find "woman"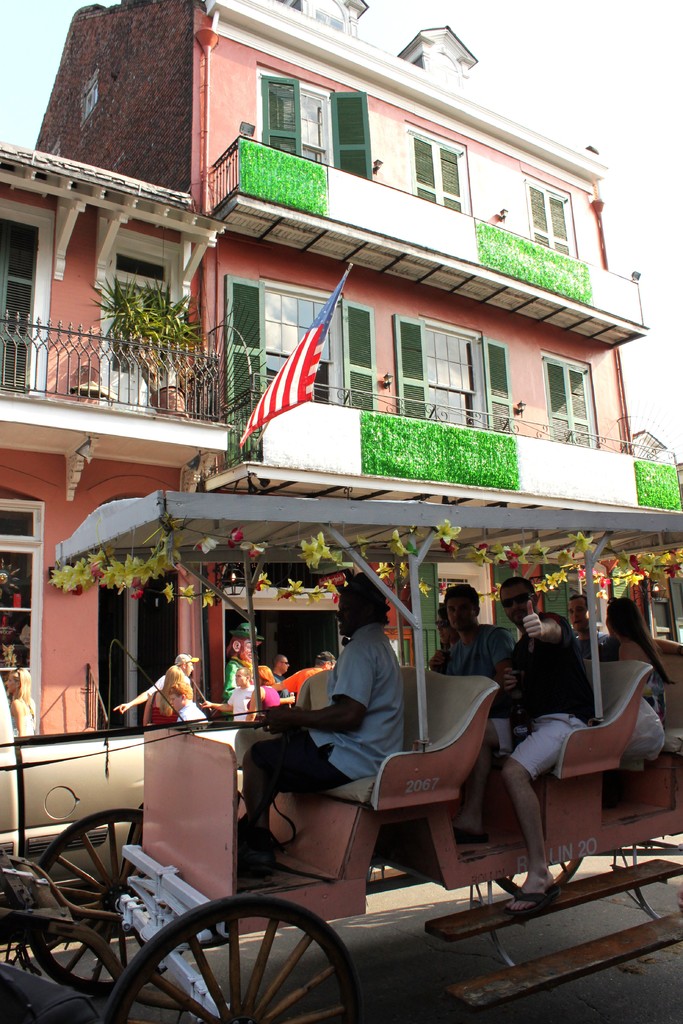
BBox(3, 668, 40, 736)
